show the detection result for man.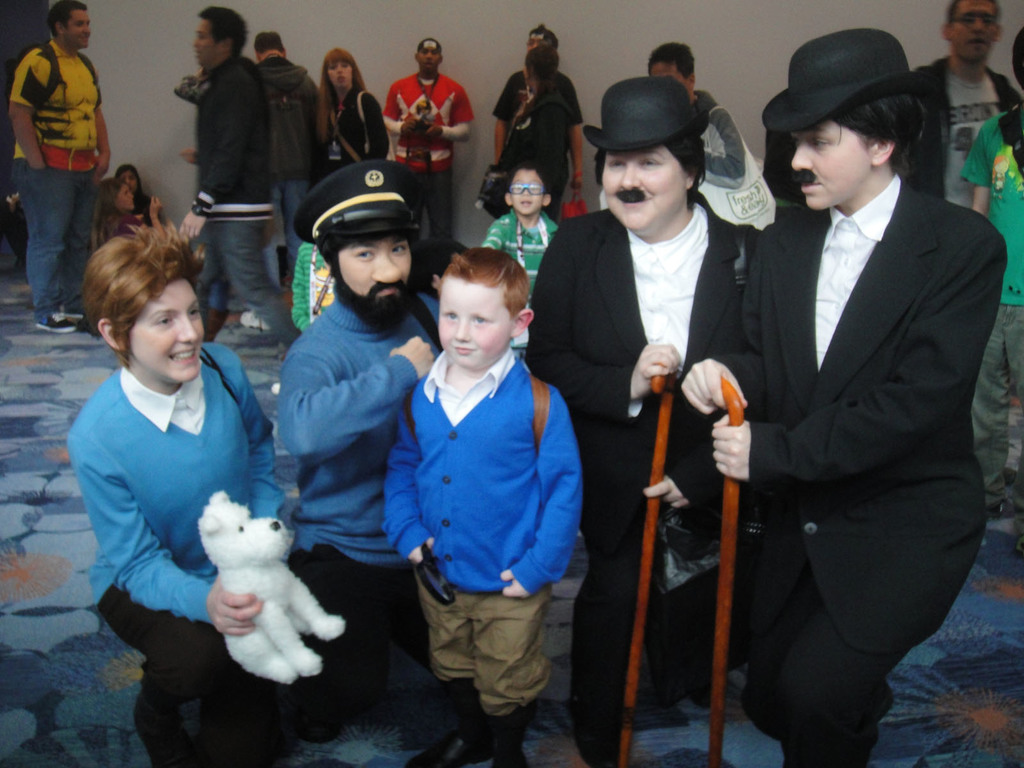
{"left": 720, "top": 24, "right": 1005, "bottom": 763}.
